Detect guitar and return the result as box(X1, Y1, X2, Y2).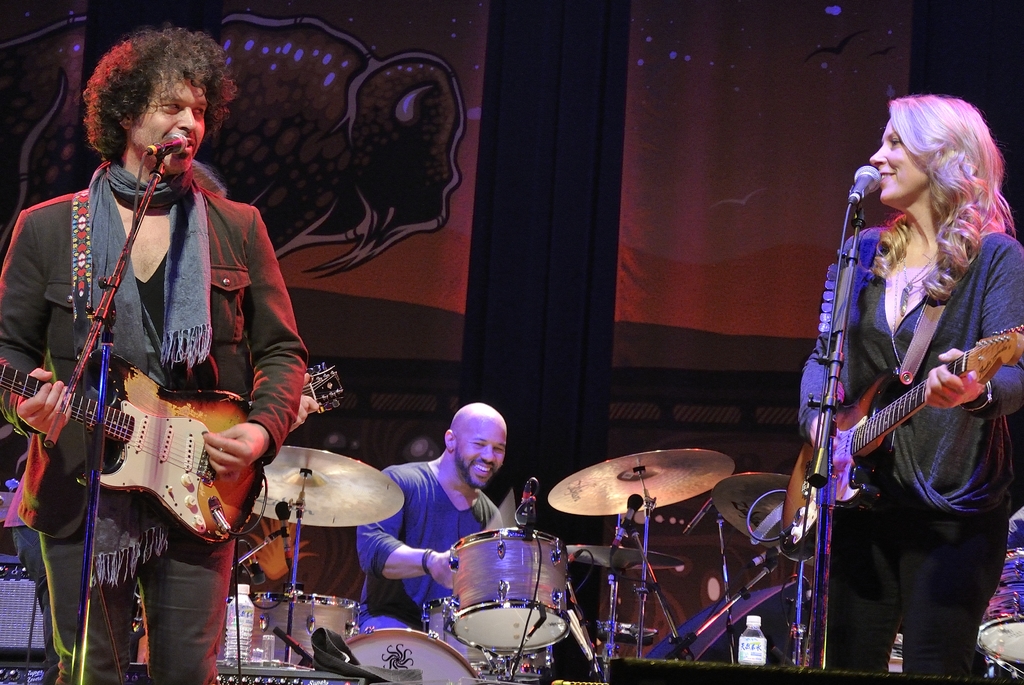
box(3, 350, 267, 556).
